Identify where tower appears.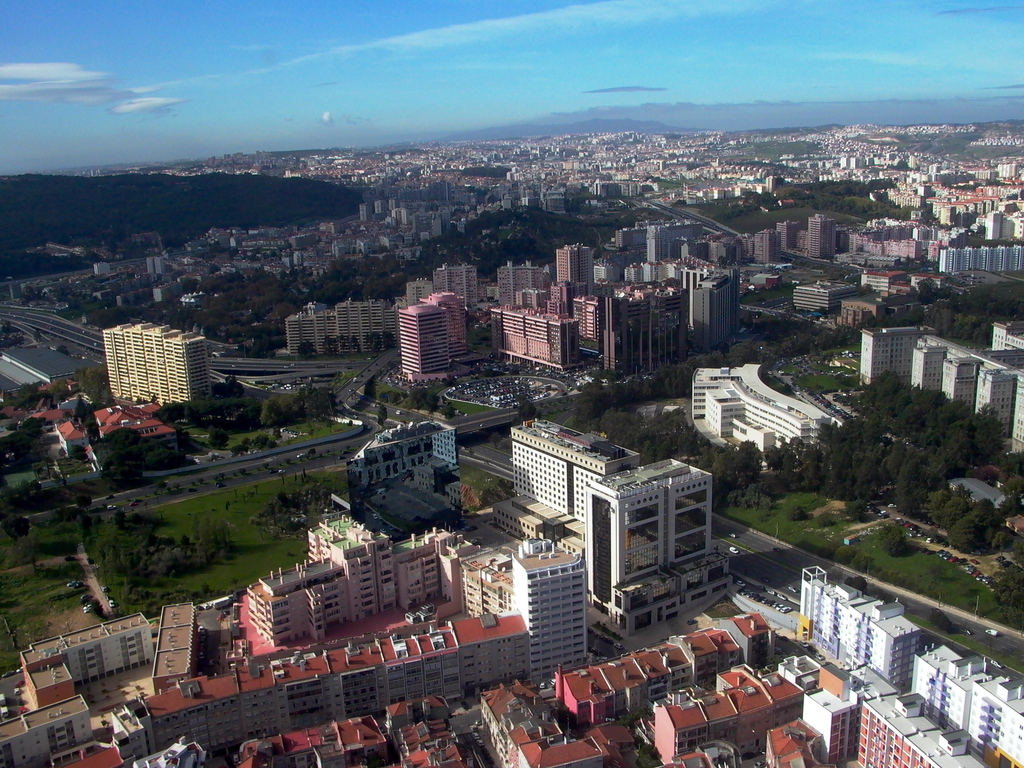
Appears at pyautogui.locateOnScreen(494, 257, 550, 311).
